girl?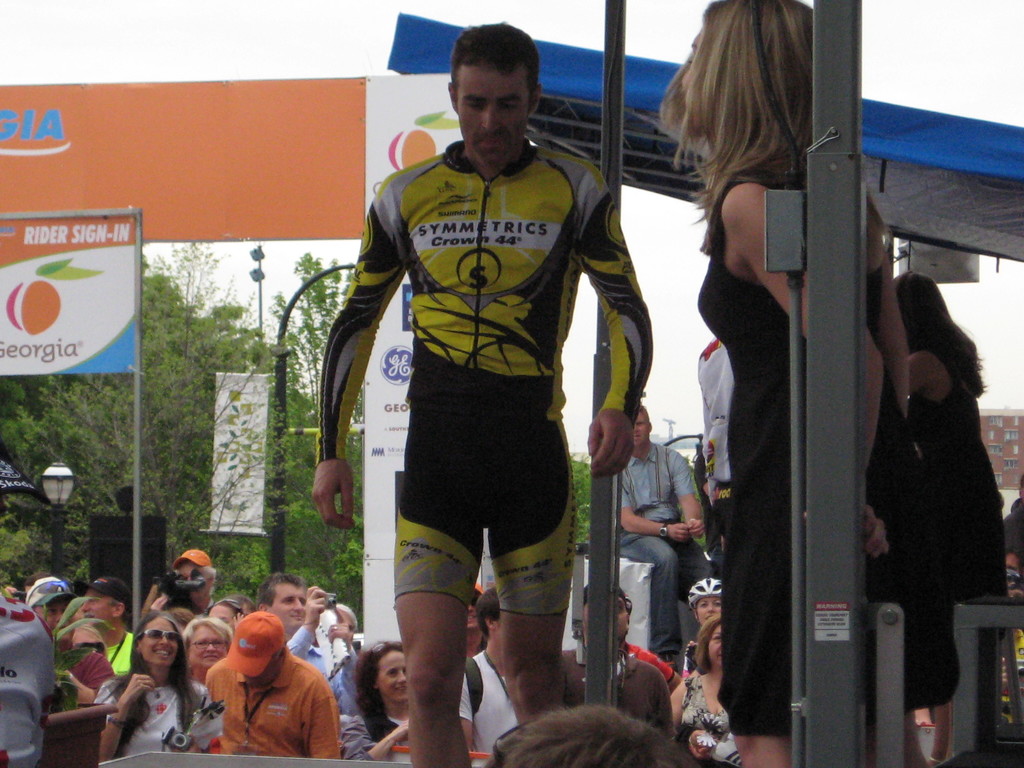
BBox(330, 641, 449, 755)
